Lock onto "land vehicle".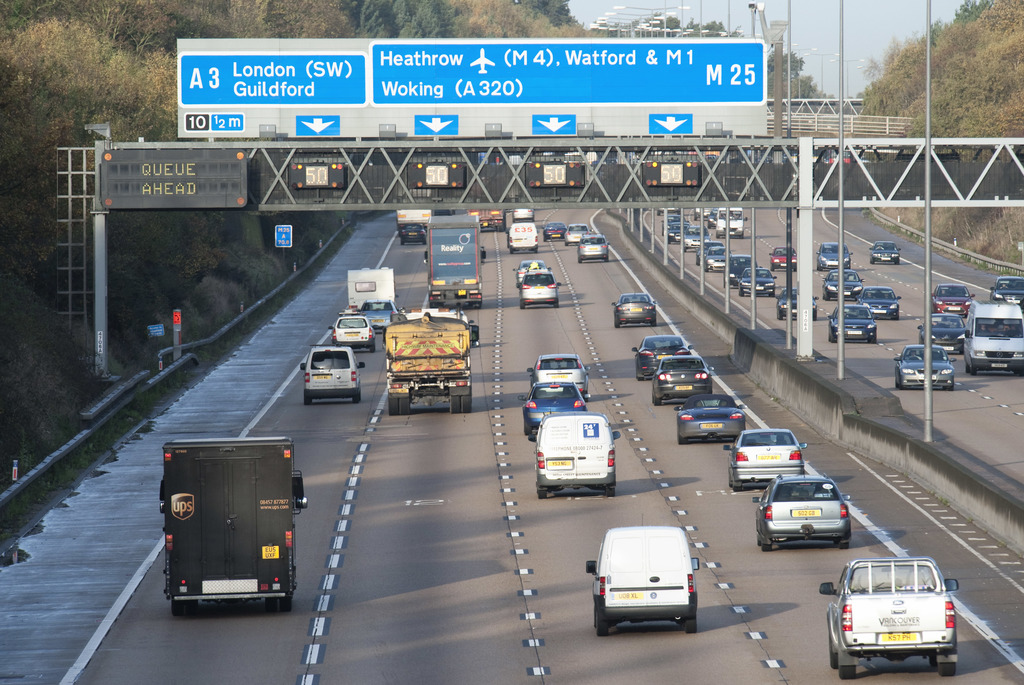
Locked: 853/287/902/321.
